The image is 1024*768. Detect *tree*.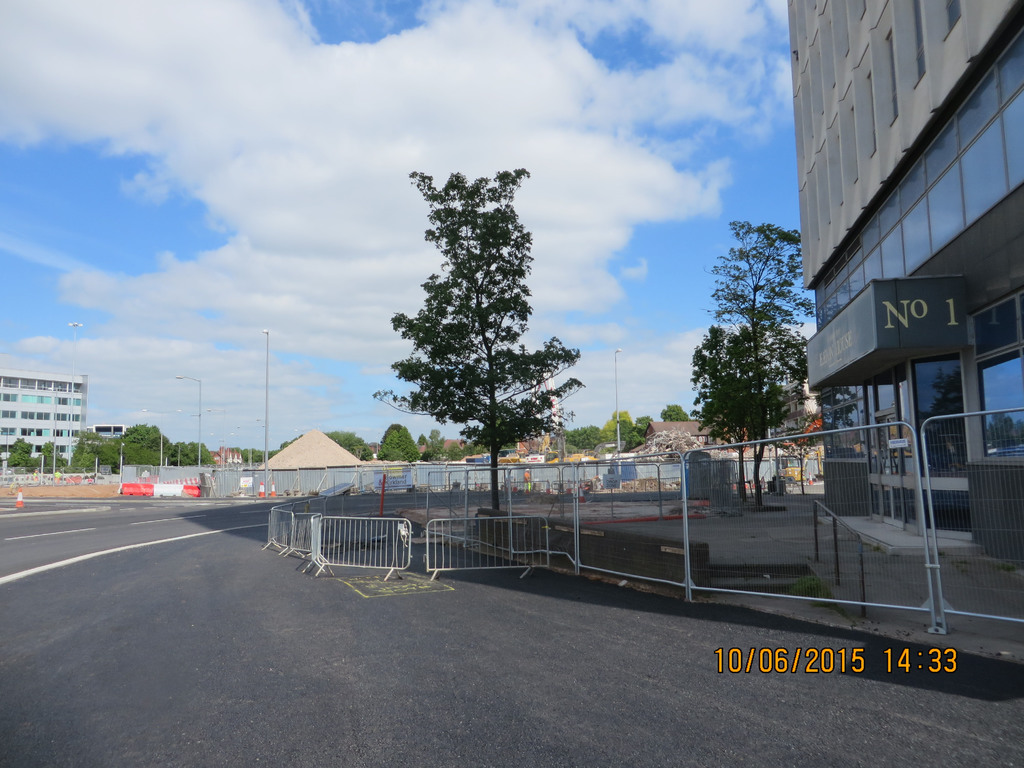
Detection: (380,153,569,506).
